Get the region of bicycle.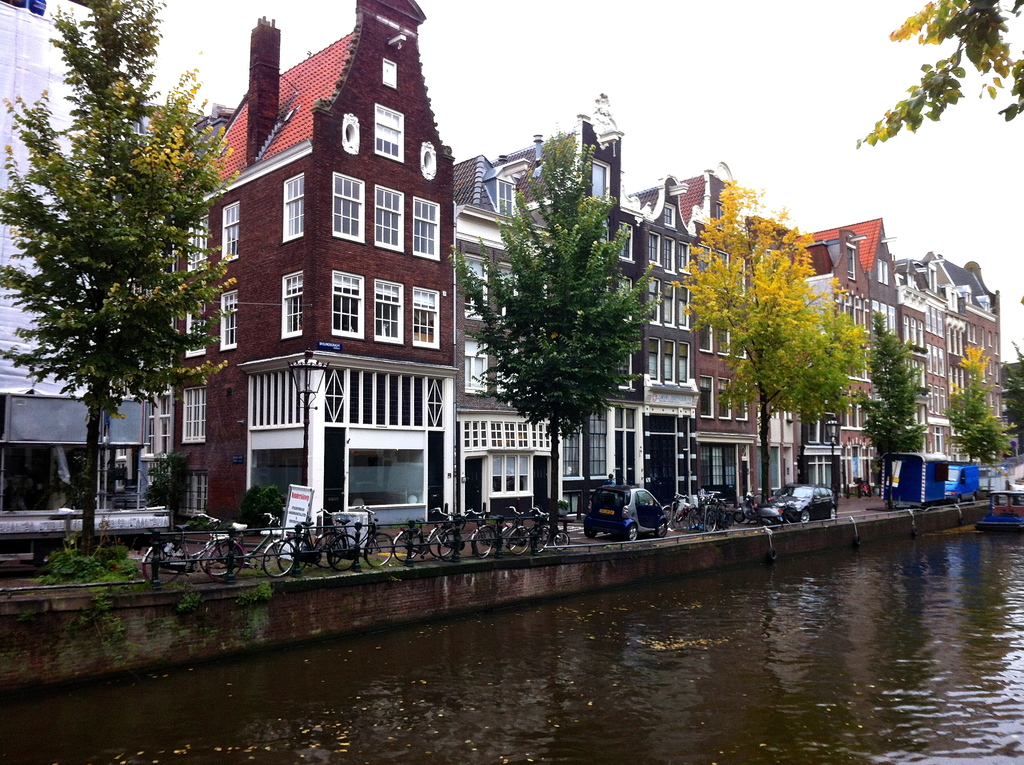
205,509,300,582.
